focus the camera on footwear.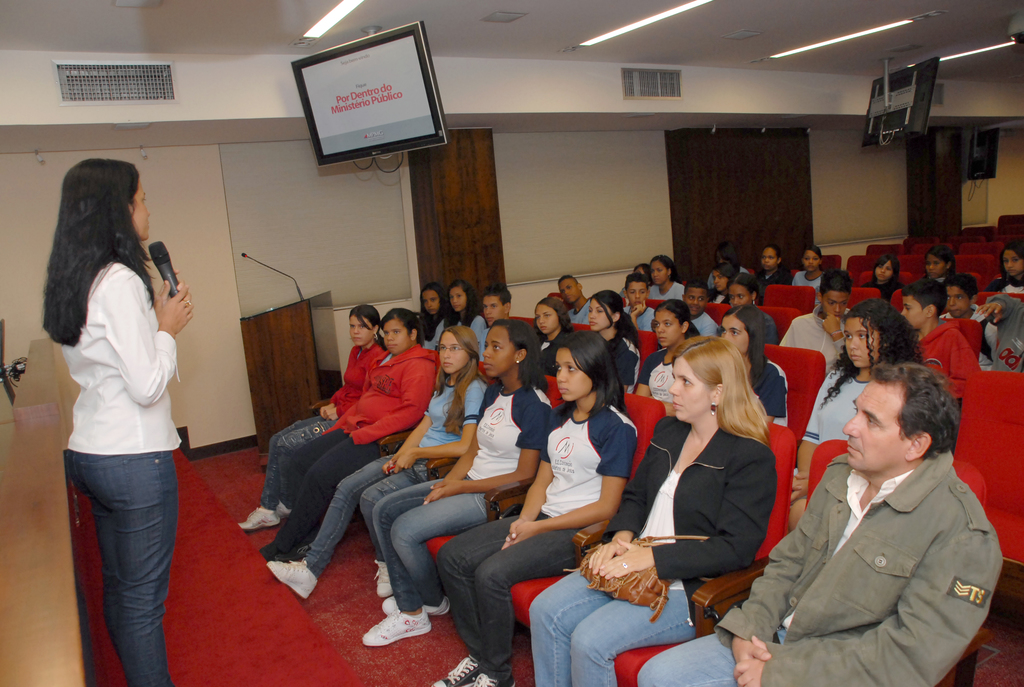
Focus region: x1=435, y1=654, x2=481, y2=686.
